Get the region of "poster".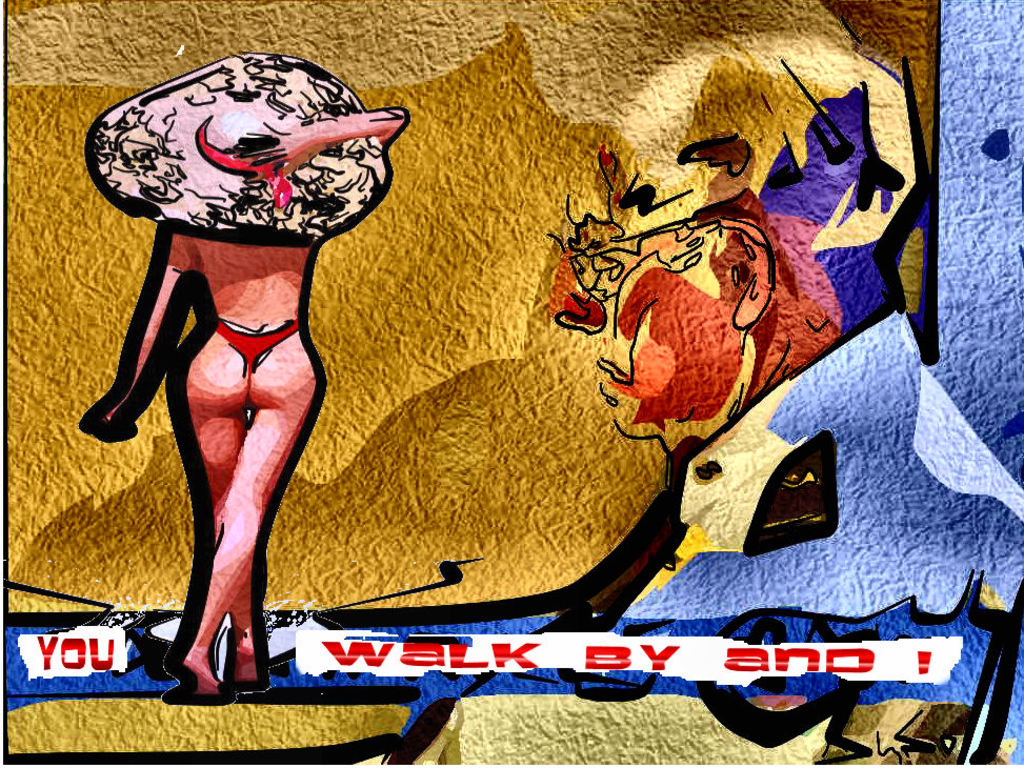
[7, 0, 1023, 767].
